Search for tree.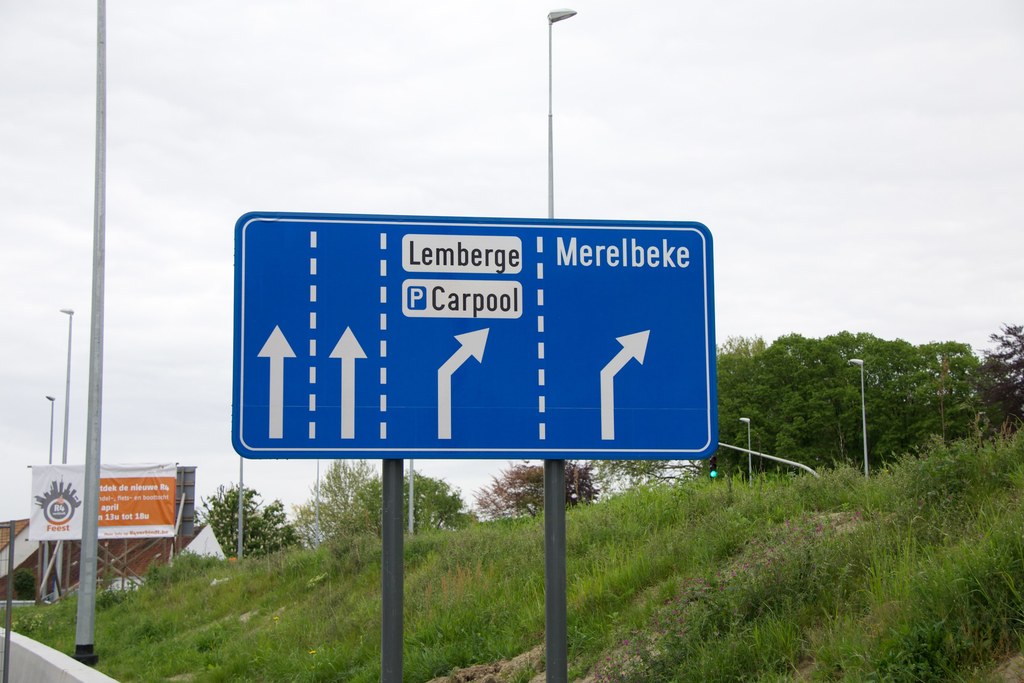
Found at (970, 319, 1023, 434).
